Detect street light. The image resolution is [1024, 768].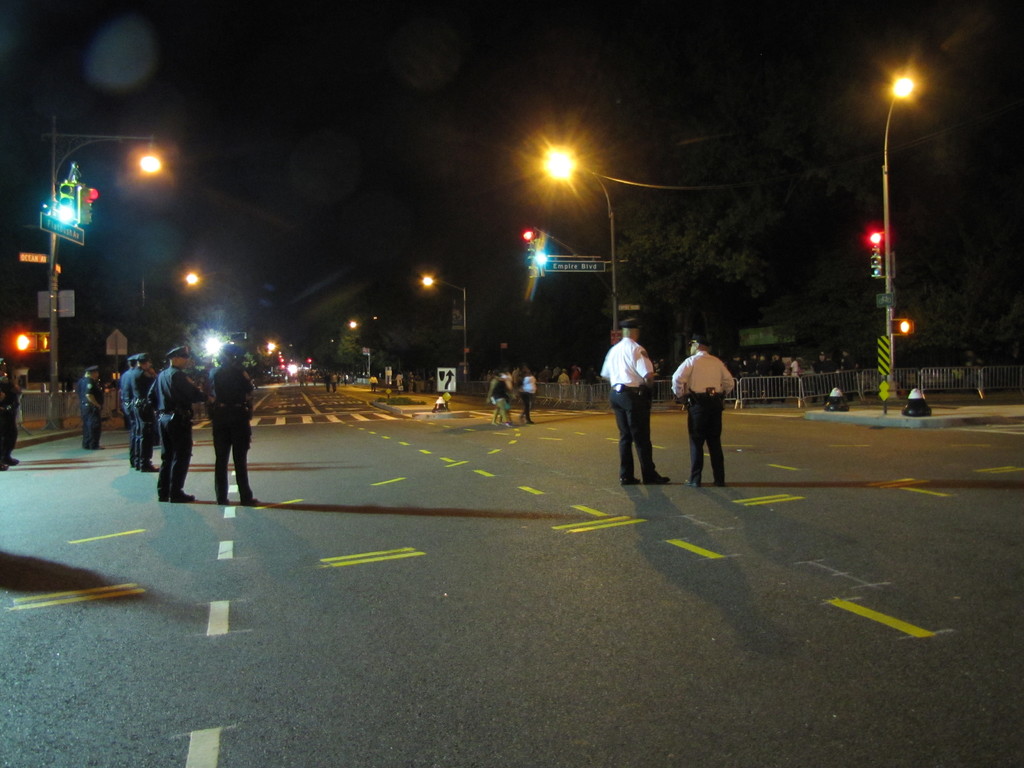
Rect(51, 104, 173, 415).
